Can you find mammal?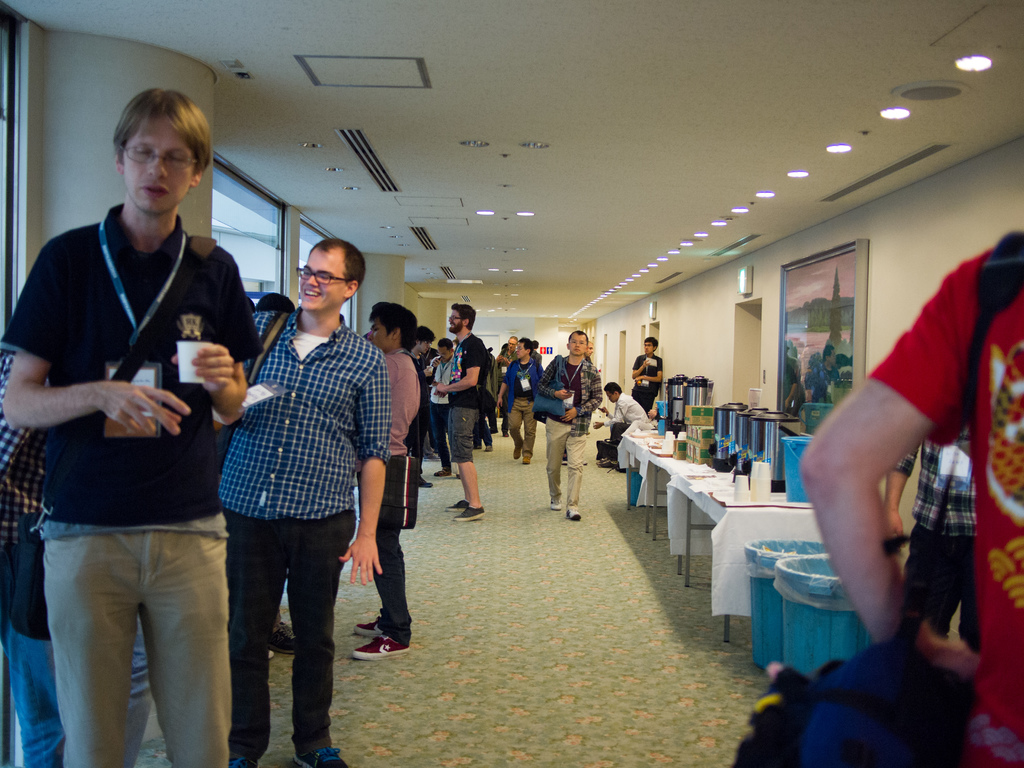
Yes, bounding box: pyautogui.locateOnScreen(790, 339, 801, 408).
